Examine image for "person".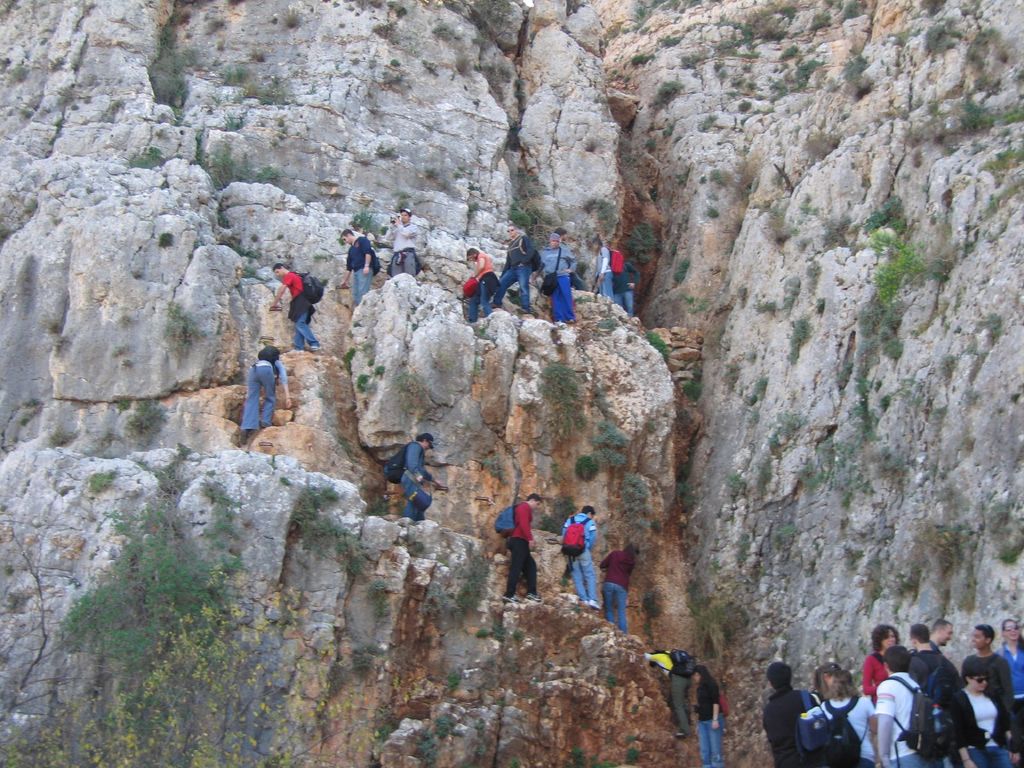
Examination result: [x1=962, y1=621, x2=1017, y2=733].
